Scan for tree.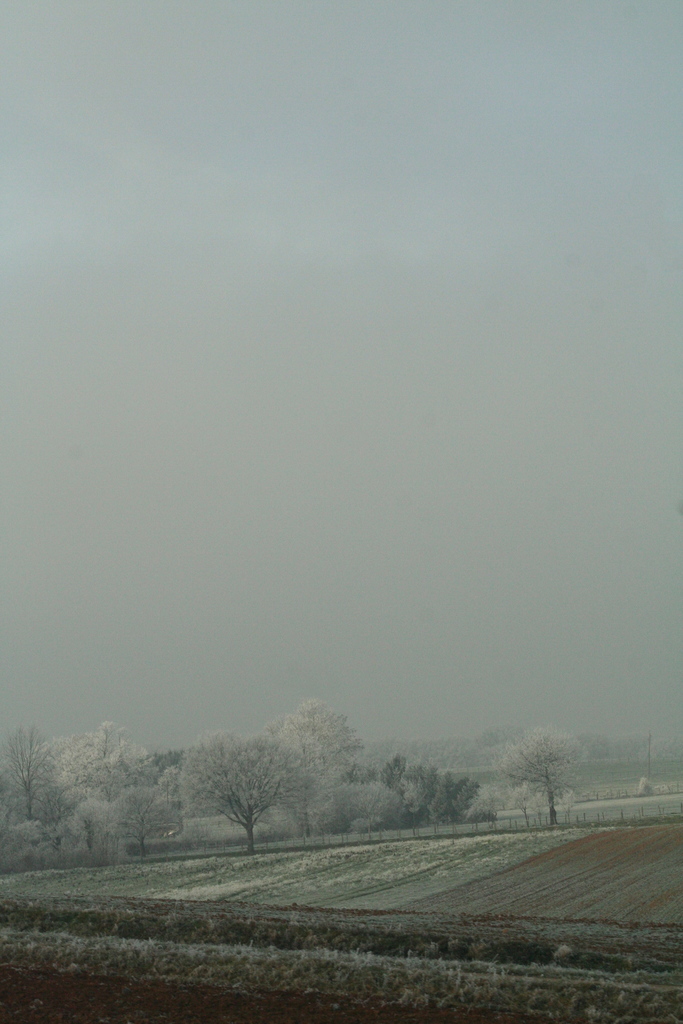
Scan result: {"x1": 0, "y1": 717, "x2": 64, "y2": 833}.
